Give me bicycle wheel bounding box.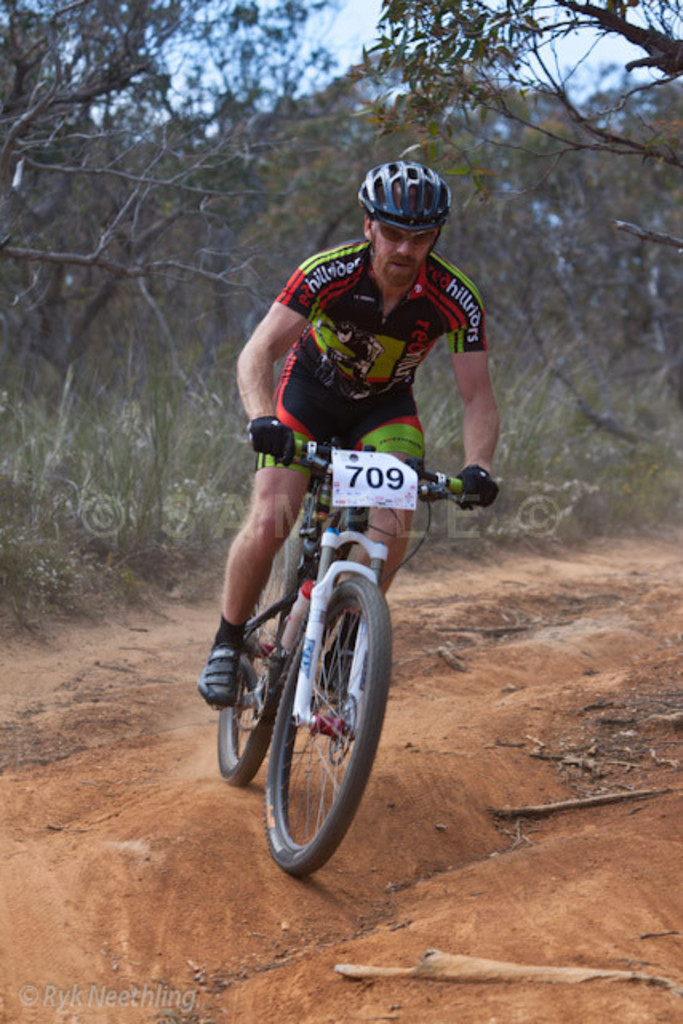
Rect(232, 517, 408, 886).
